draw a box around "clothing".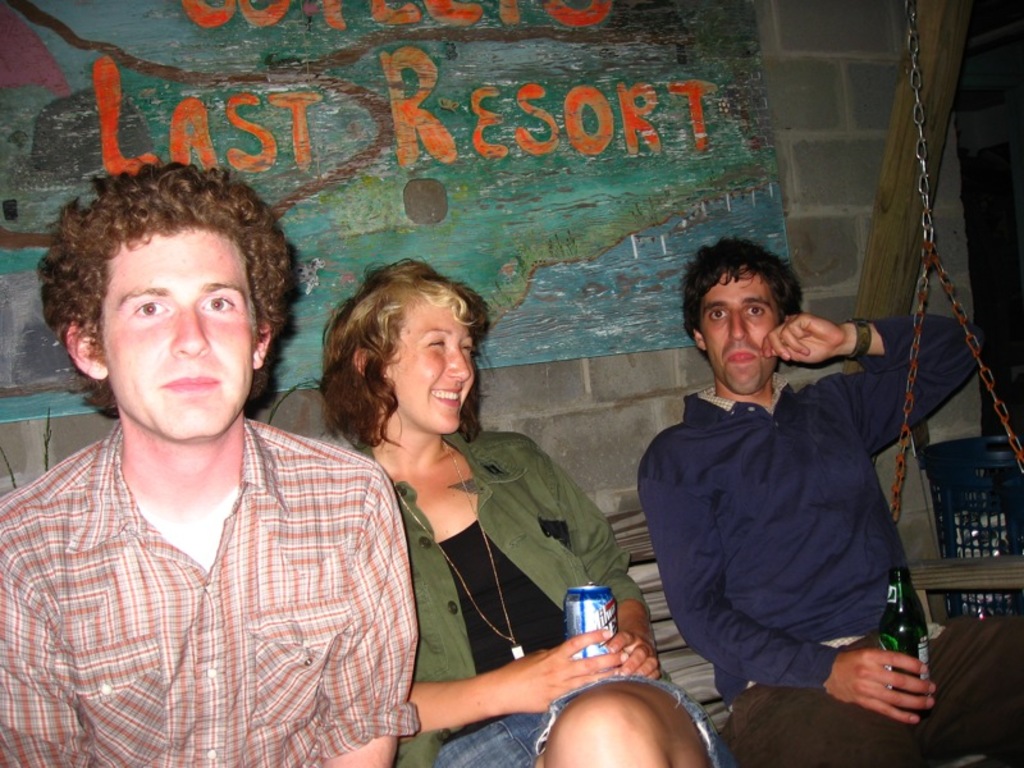
[left=340, top=426, right=732, bottom=767].
